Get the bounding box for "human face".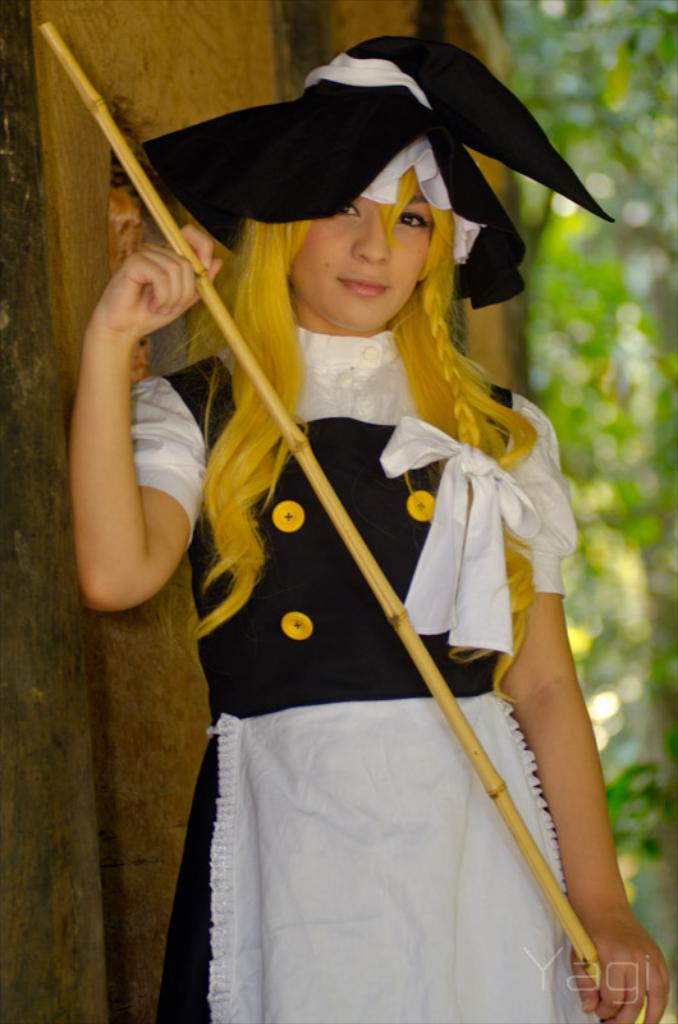
(290,182,435,329).
